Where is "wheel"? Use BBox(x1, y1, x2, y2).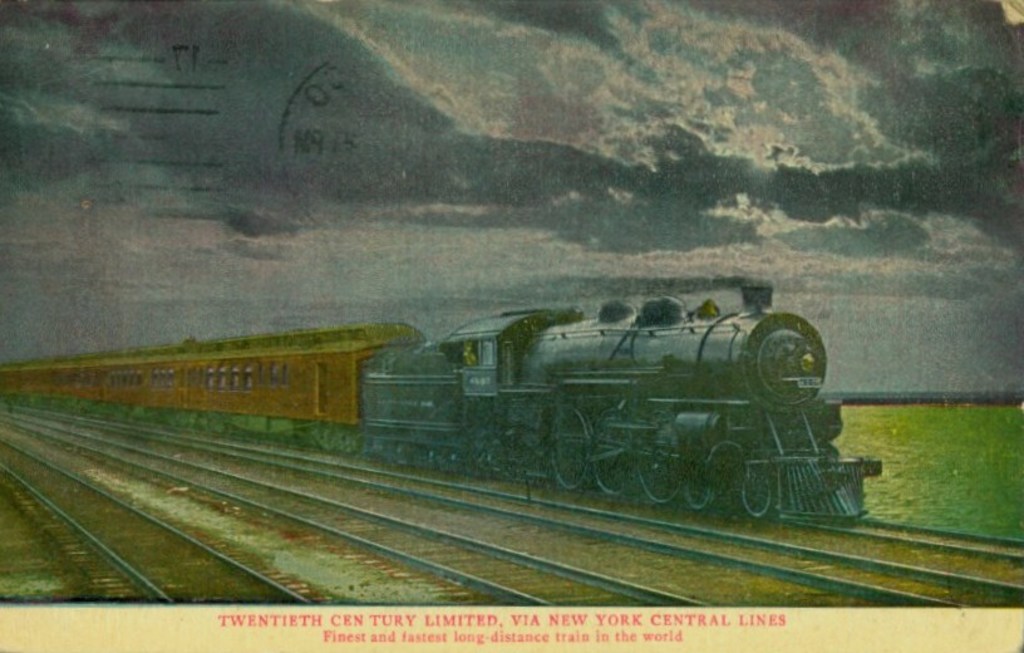
BBox(632, 426, 683, 505).
